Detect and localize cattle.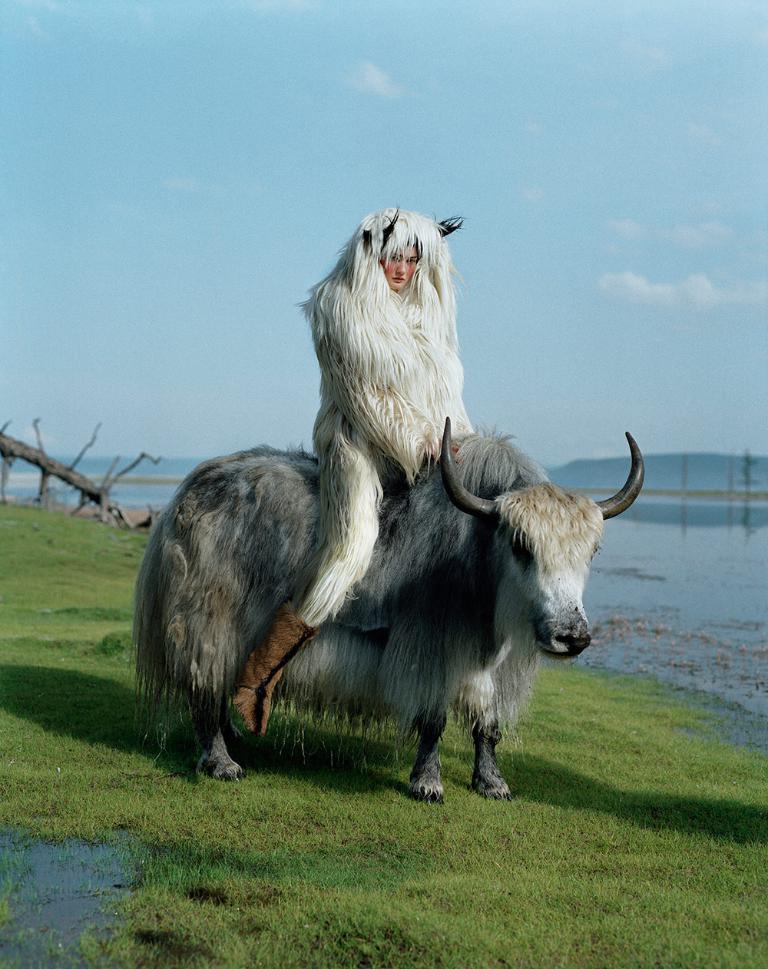
Localized at crop(360, 399, 670, 792).
